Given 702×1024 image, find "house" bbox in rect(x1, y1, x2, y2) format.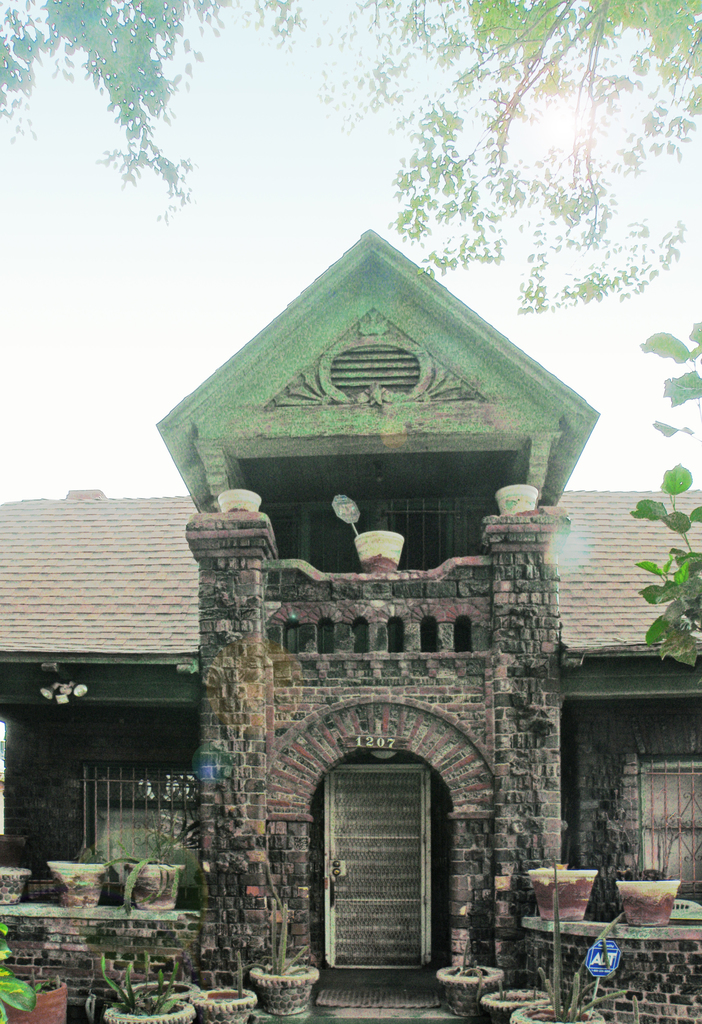
rect(0, 217, 701, 1012).
